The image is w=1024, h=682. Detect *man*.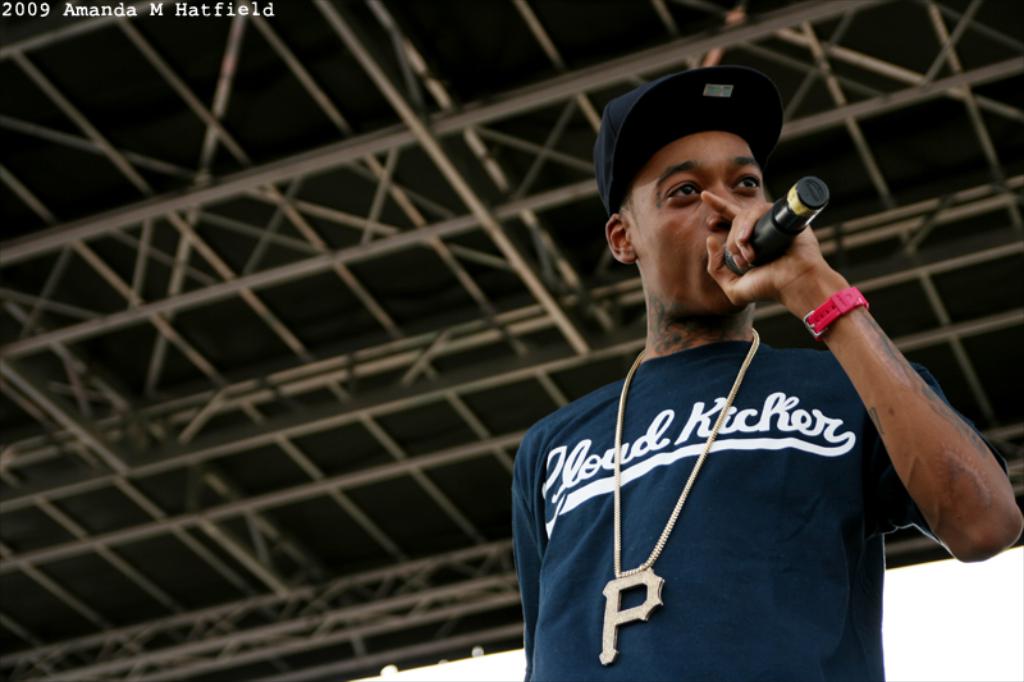
Detection: 462/73/983/679.
